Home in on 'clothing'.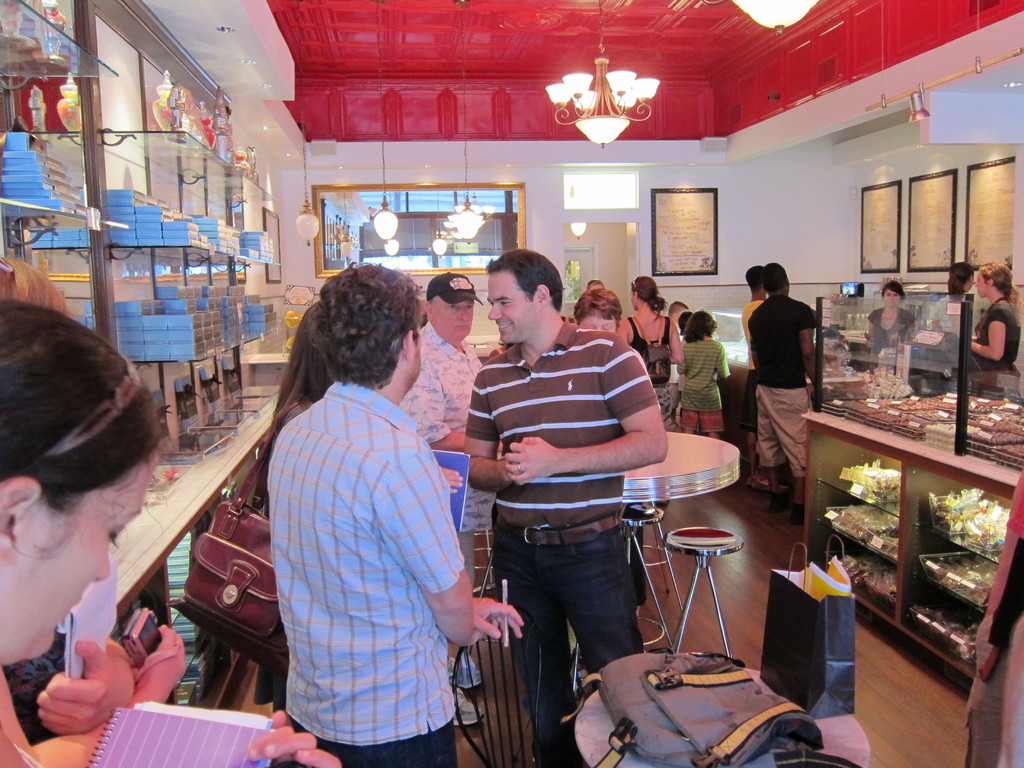
Homed in at select_region(259, 394, 479, 758).
